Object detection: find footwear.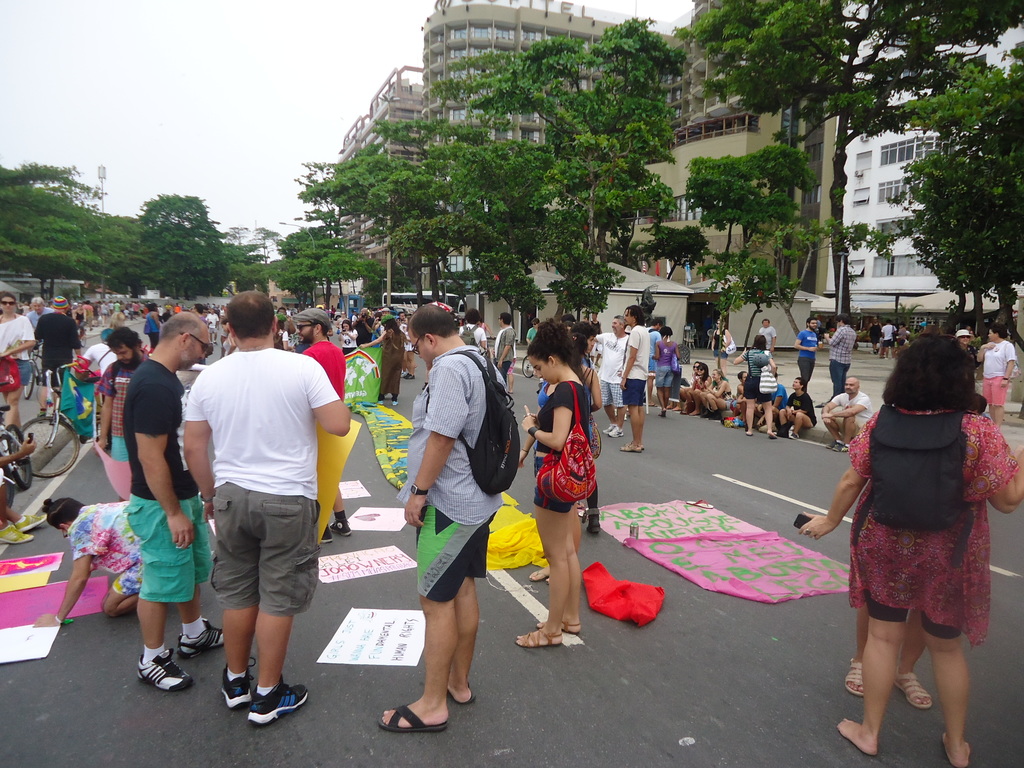
175, 618, 225, 660.
